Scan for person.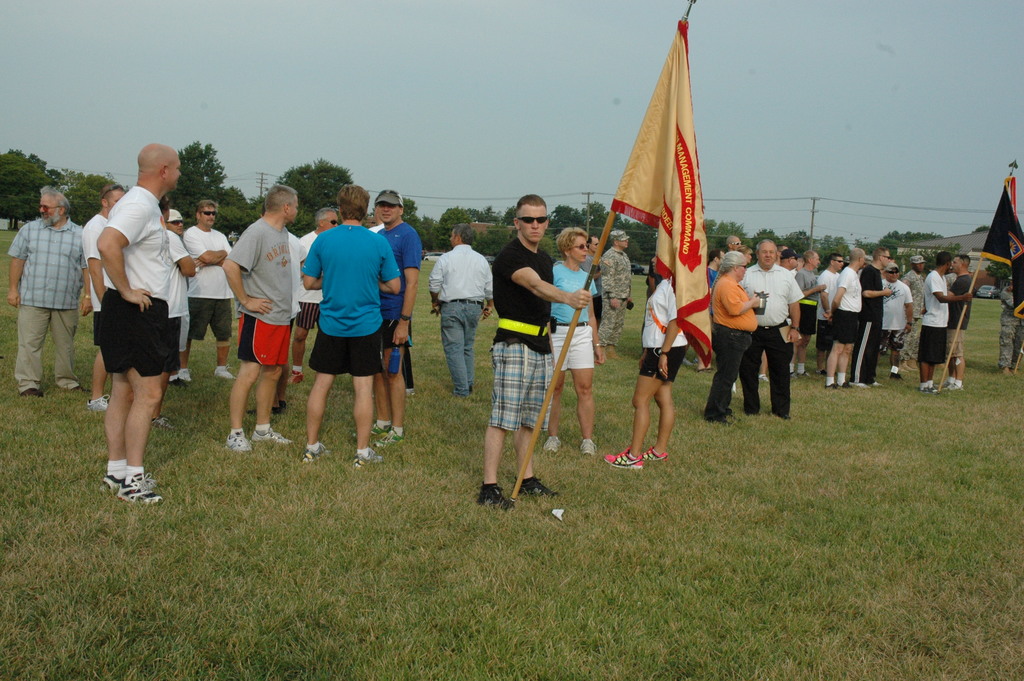
Scan result: region(900, 255, 924, 376).
